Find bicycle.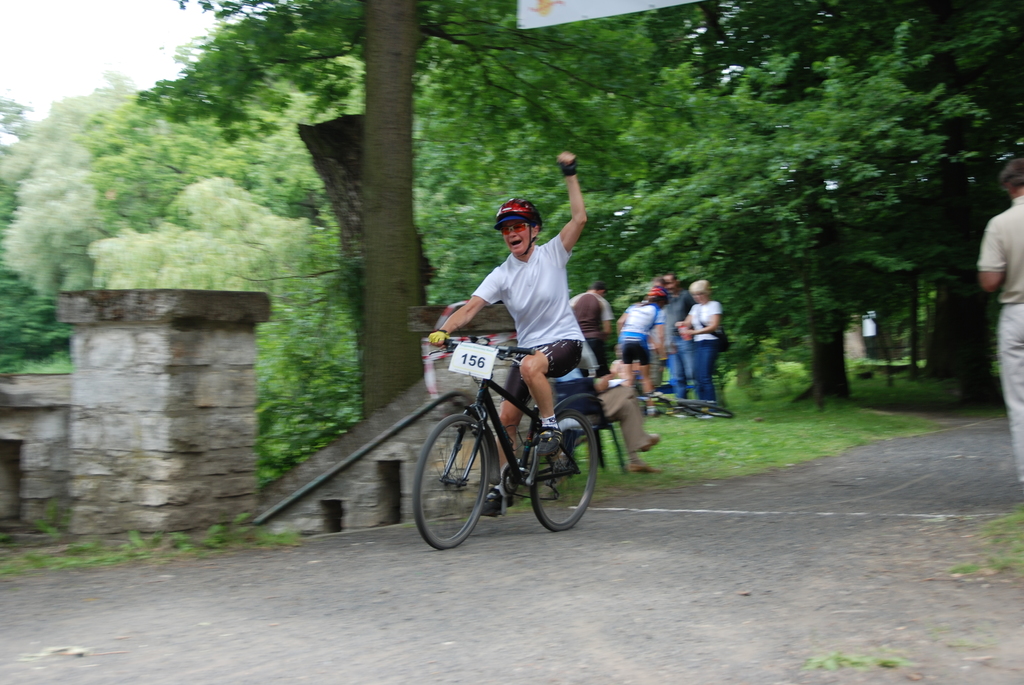
bbox=[636, 381, 737, 418].
